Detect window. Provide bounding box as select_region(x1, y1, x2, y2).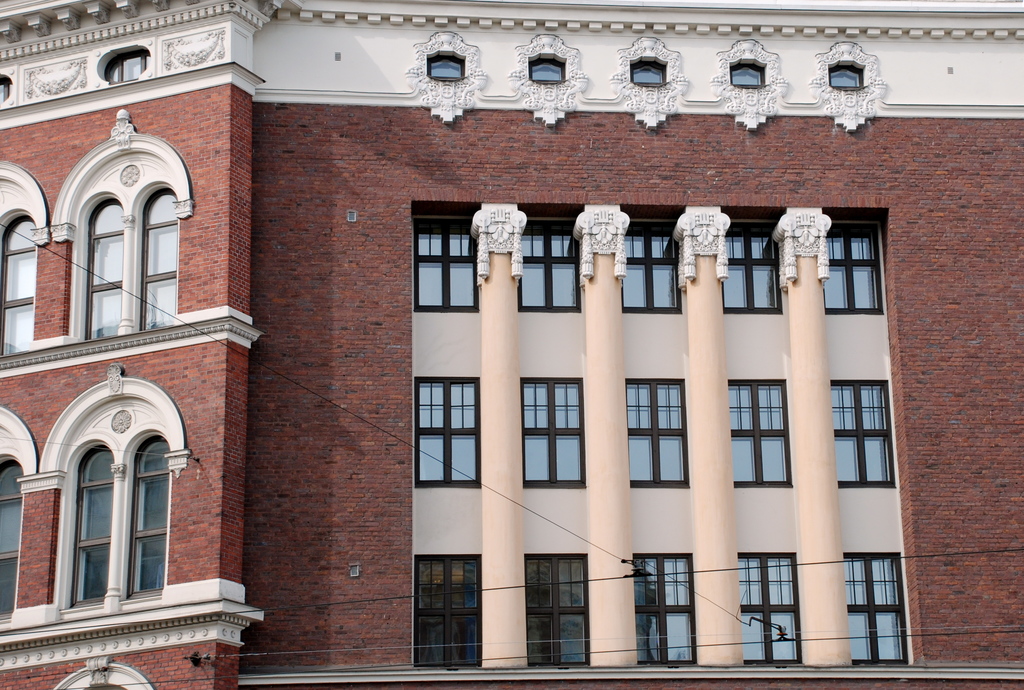
select_region(622, 549, 697, 668).
